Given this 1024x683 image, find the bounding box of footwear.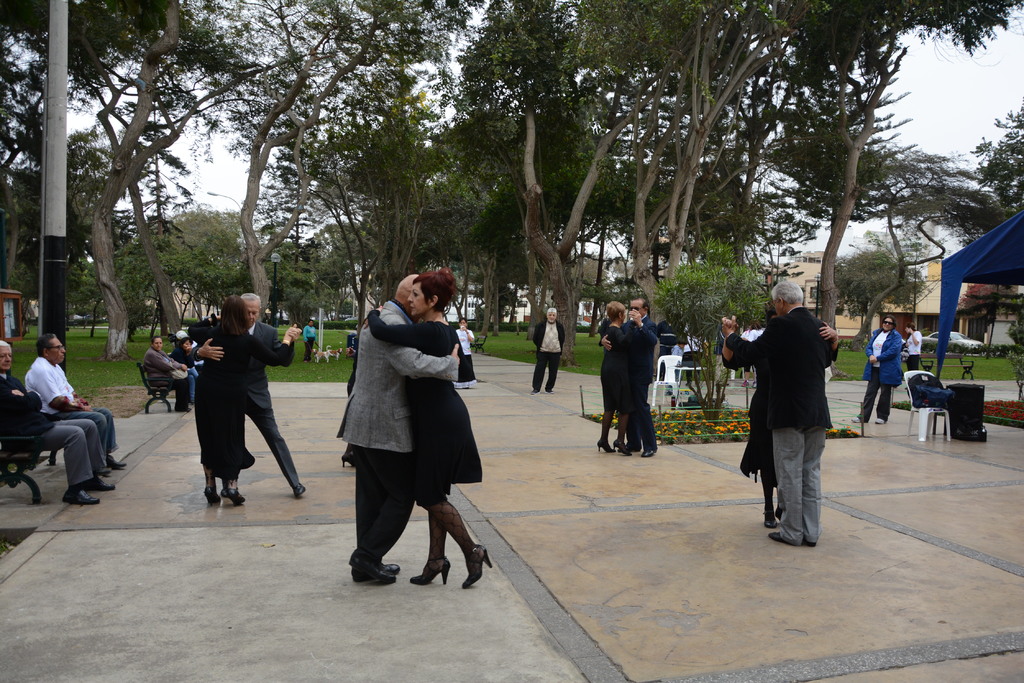
413 561 449 587.
